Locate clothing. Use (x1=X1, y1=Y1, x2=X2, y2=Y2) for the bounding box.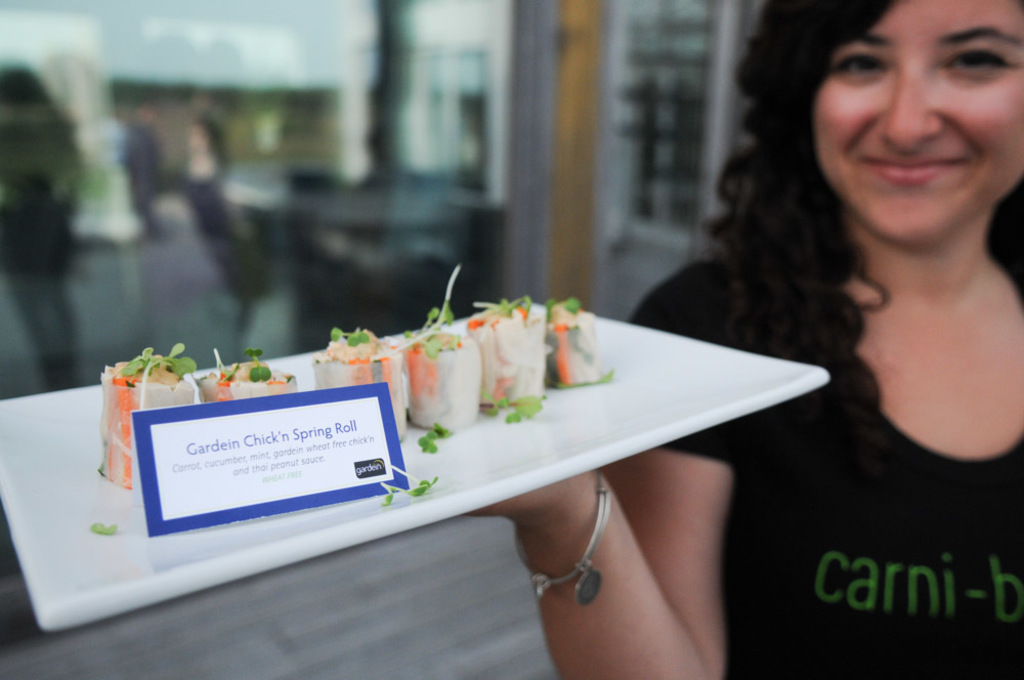
(x1=626, y1=236, x2=1023, y2=678).
